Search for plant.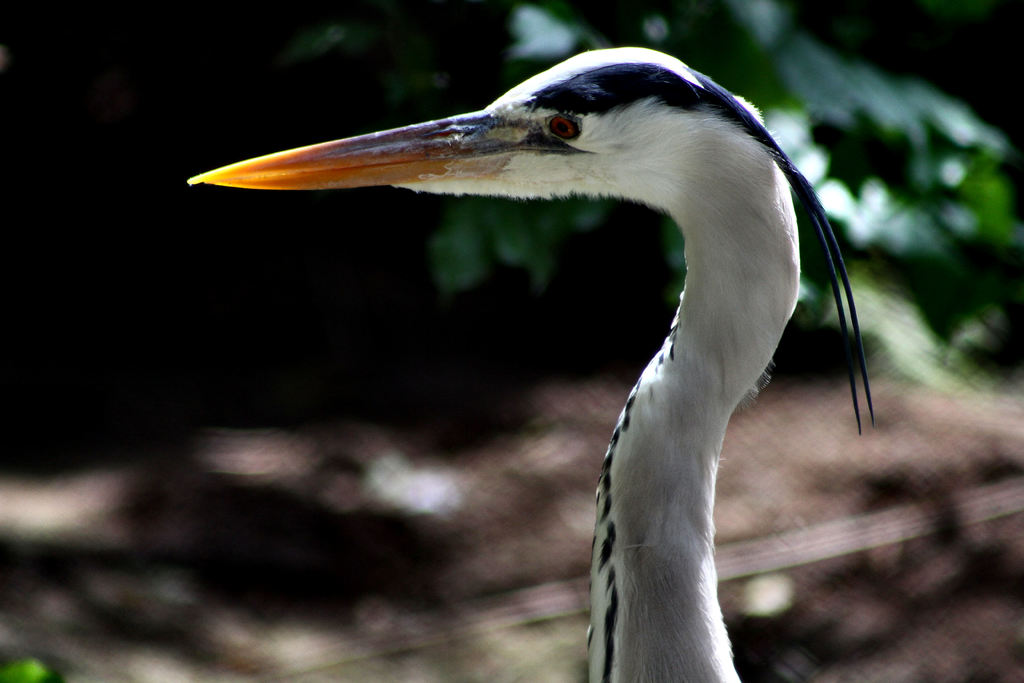
Found at [0,659,58,682].
